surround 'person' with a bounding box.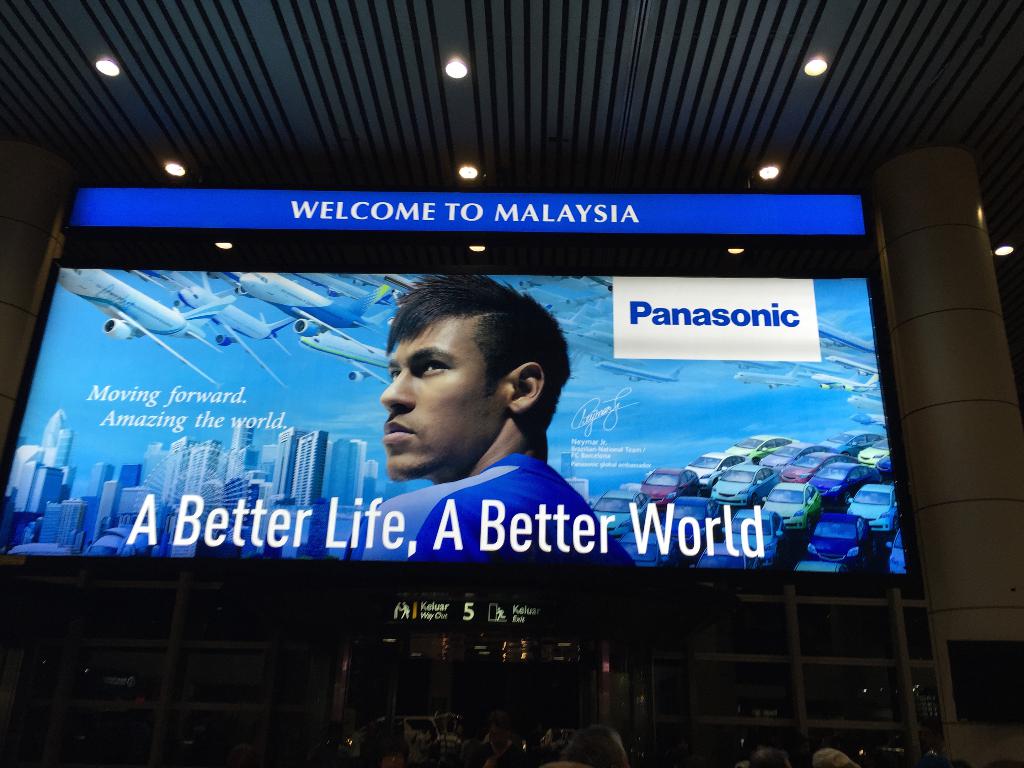
[left=806, top=740, right=856, bottom=767].
